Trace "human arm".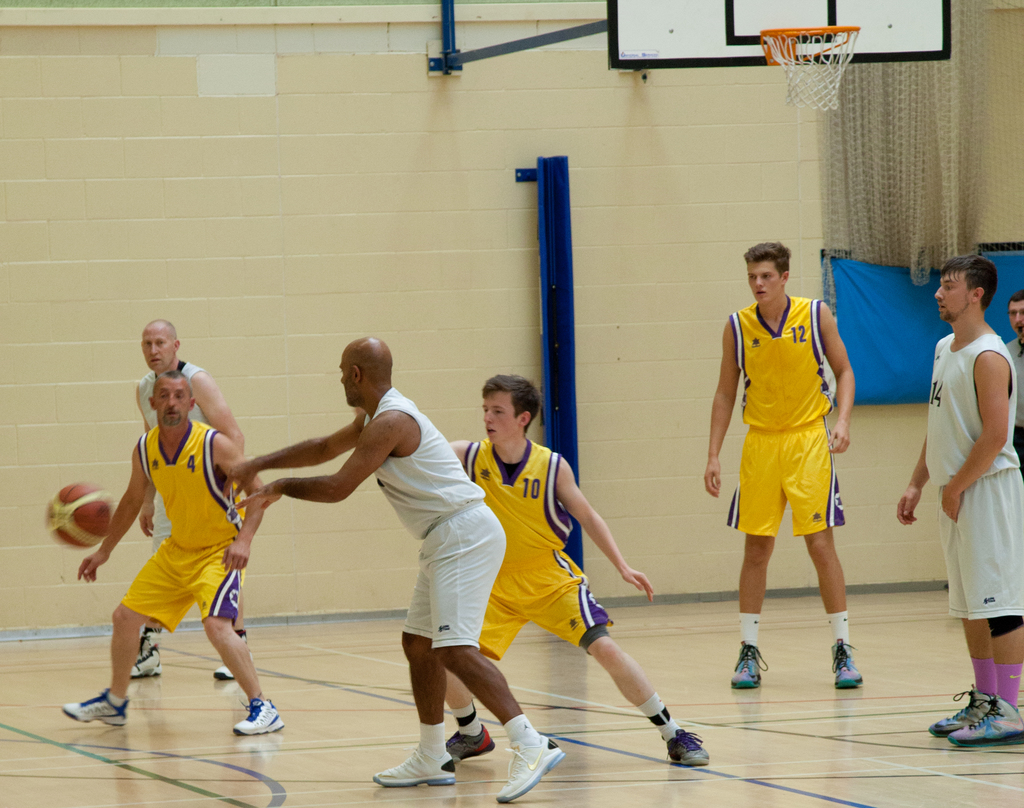
Traced to 821/301/856/455.
